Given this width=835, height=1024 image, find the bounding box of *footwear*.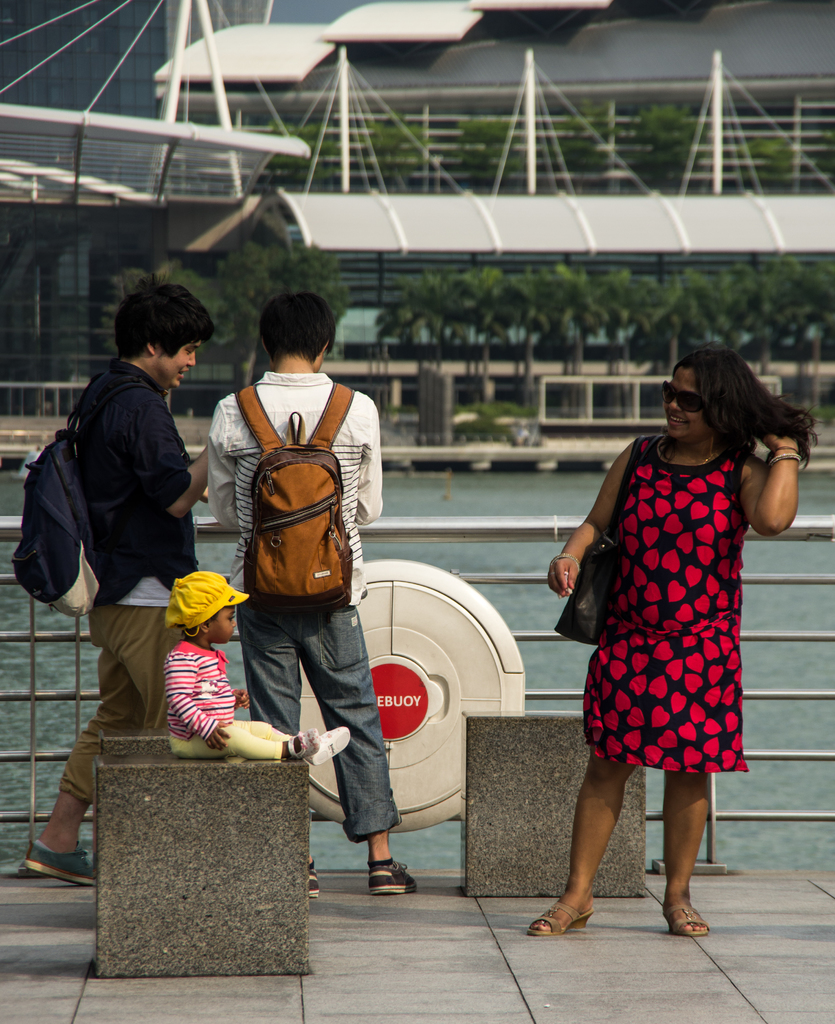
pyautogui.locateOnScreen(301, 853, 320, 899).
